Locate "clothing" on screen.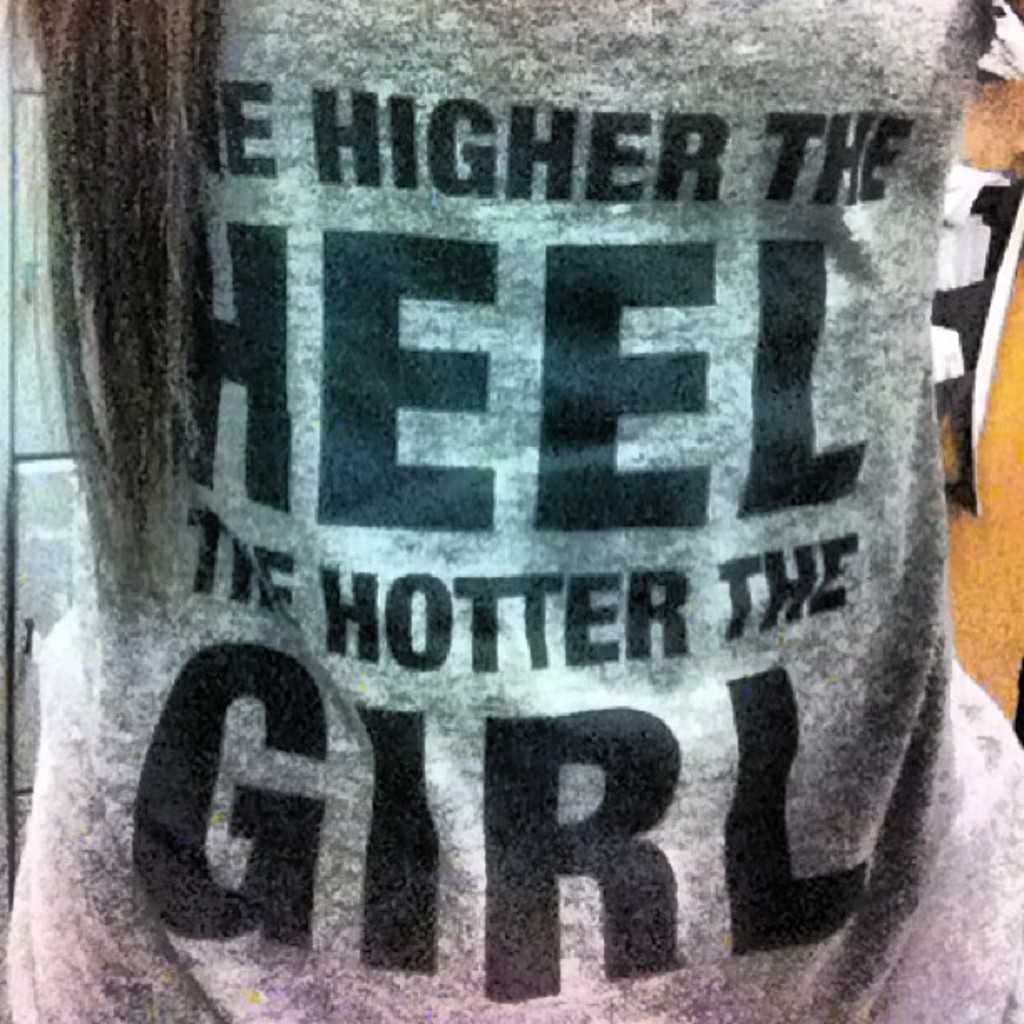
On screen at BBox(77, 47, 979, 1023).
